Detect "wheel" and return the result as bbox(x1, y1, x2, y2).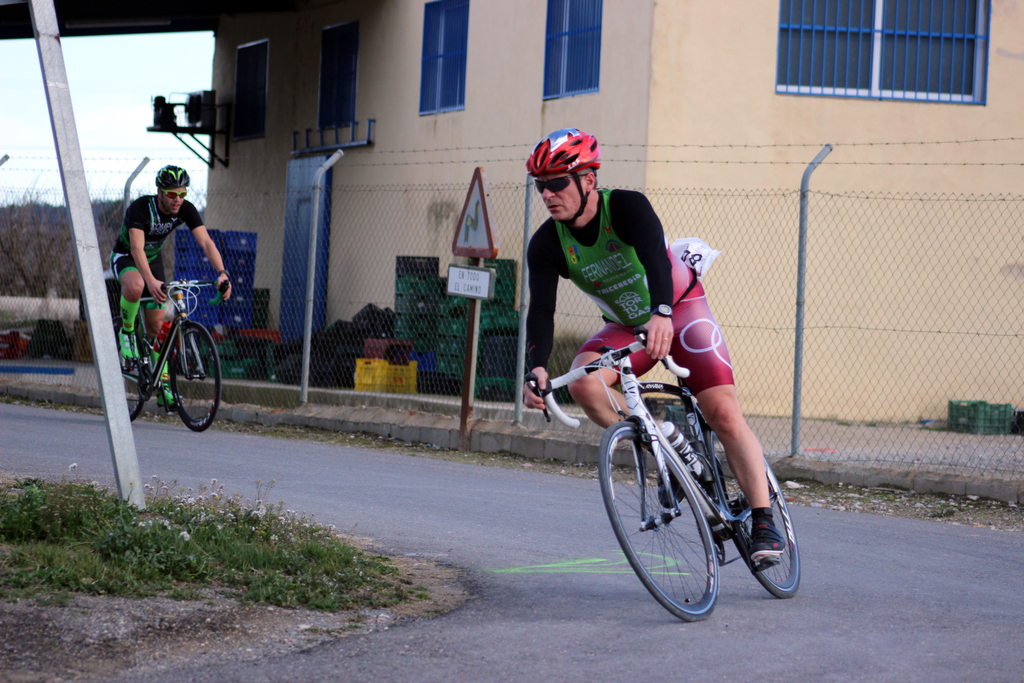
bbox(163, 313, 232, 435).
